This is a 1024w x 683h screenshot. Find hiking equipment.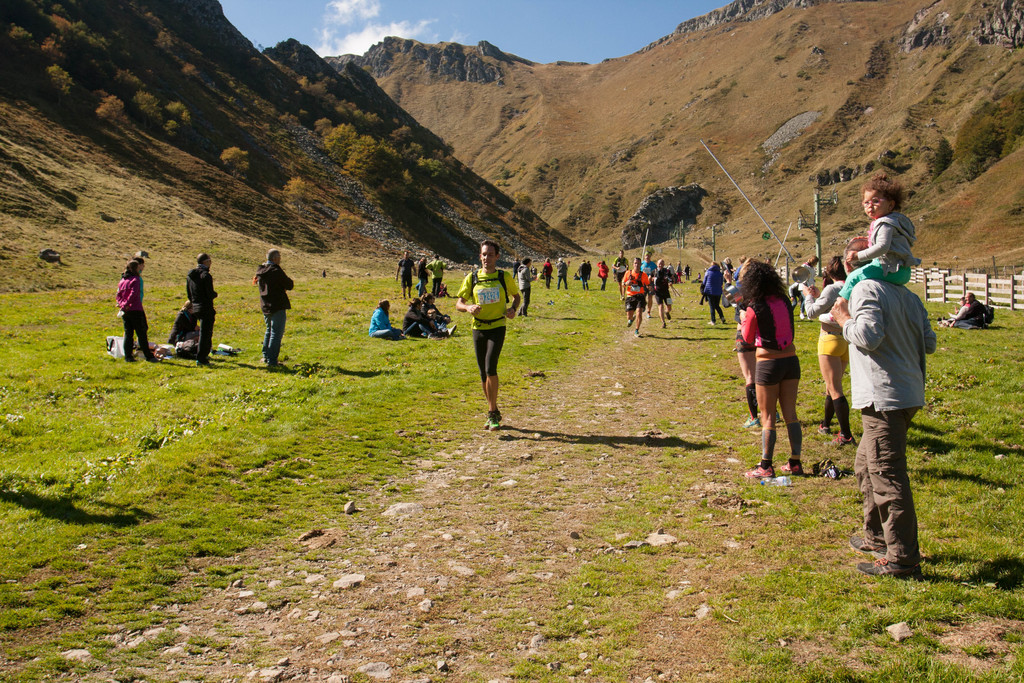
Bounding box: BBox(669, 285, 678, 297).
